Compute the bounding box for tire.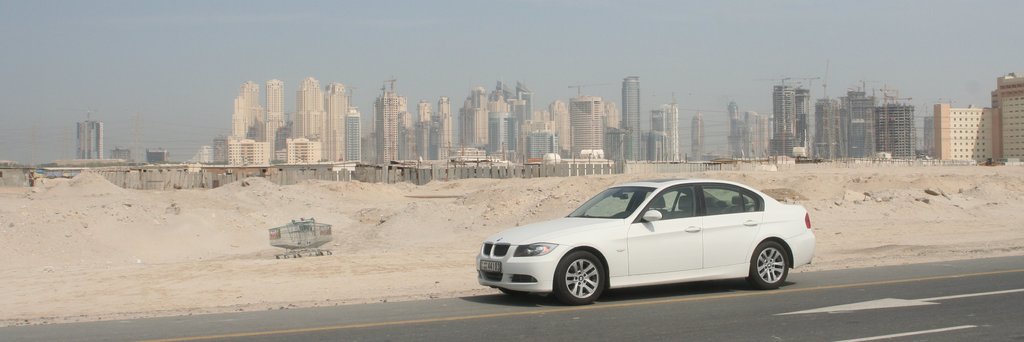
[left=559, top=250, right=607, bottom=304].
